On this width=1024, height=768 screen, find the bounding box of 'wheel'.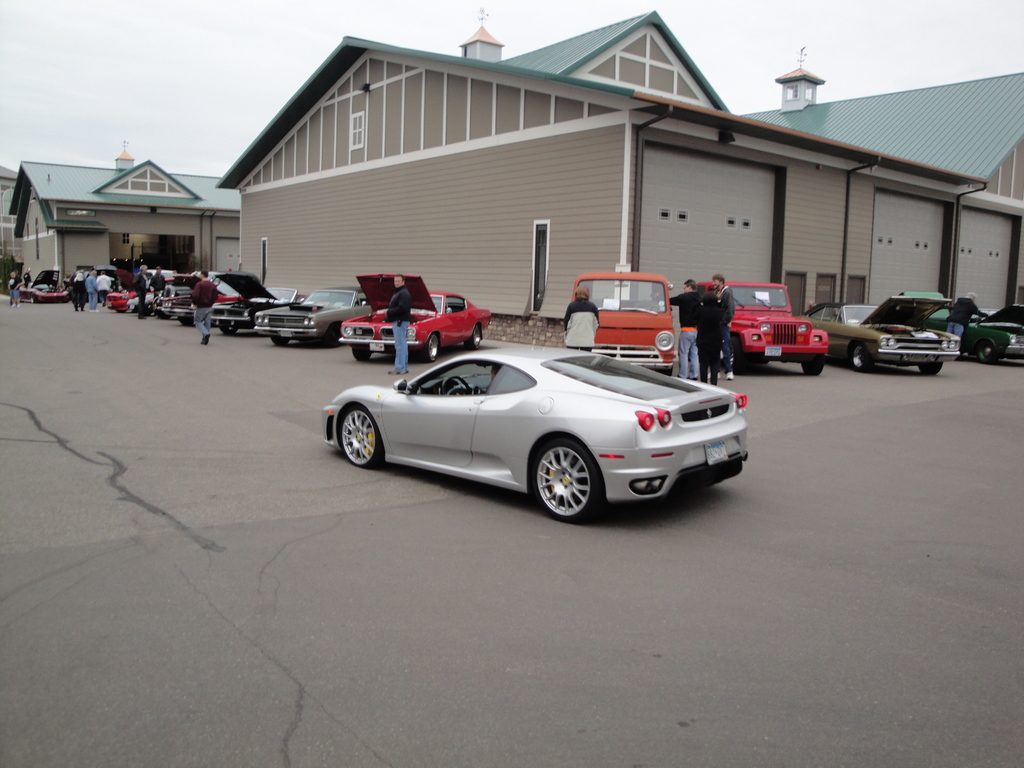
Bounding box: rect(919, 360, 944, 373).
